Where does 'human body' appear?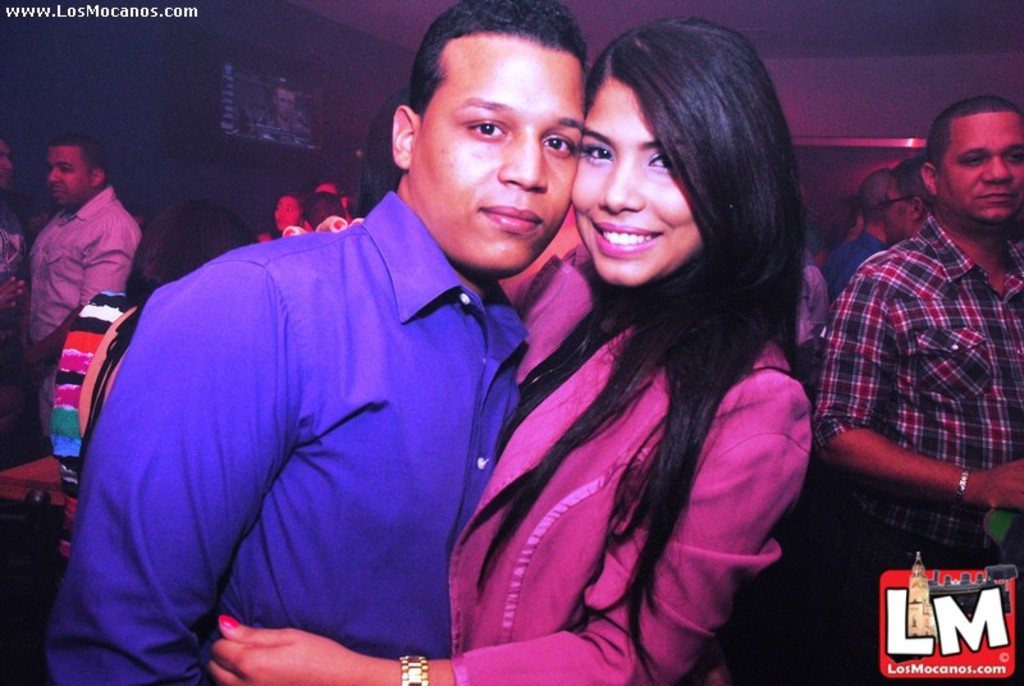
Appears at bbox(214, 22, 809, 685).
